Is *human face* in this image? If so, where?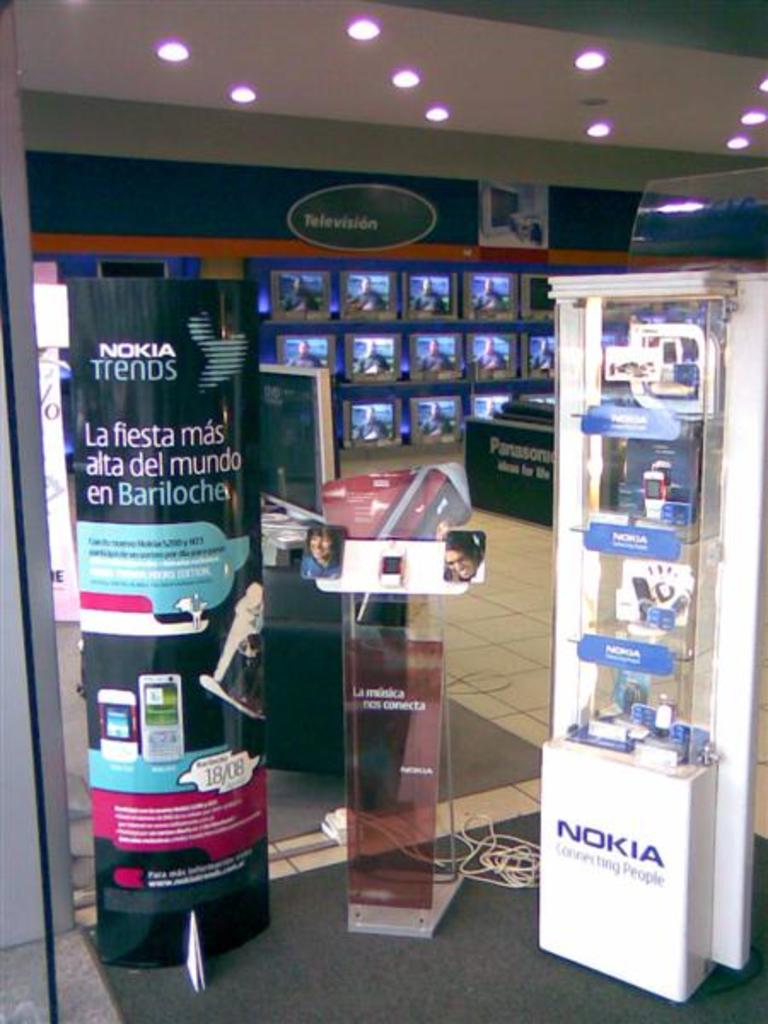
Yes, at {"left": 481, "top": 398, "right": 498, "bottom": 416}.
